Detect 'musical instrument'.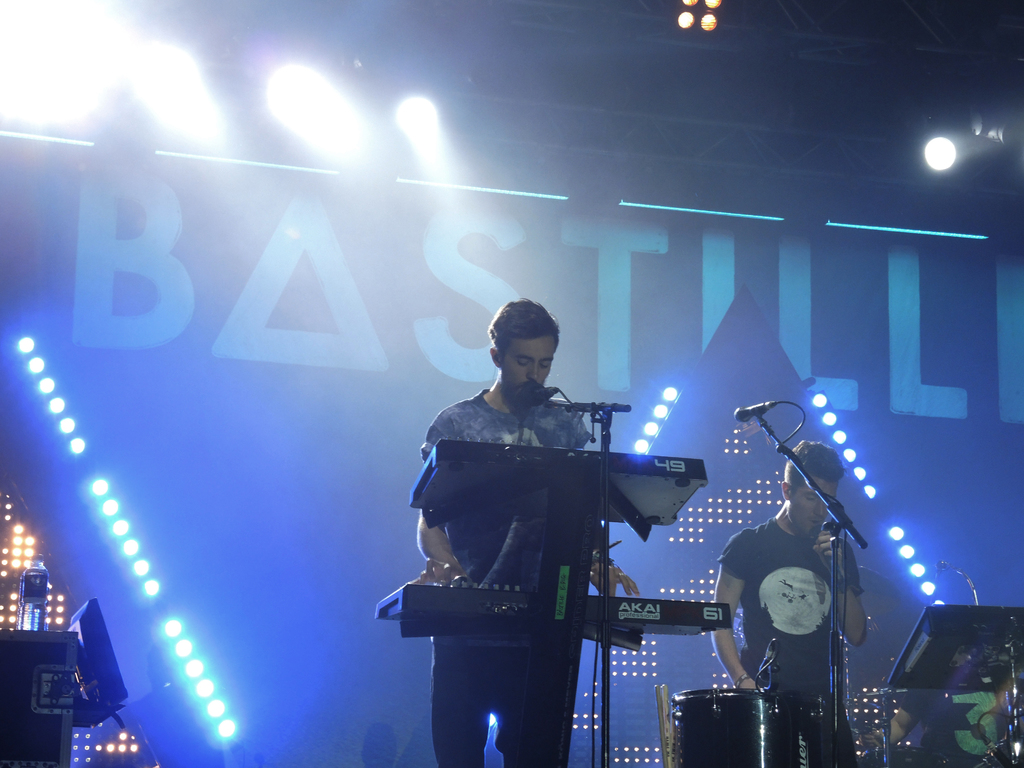
Detected at [x1=396, y1=387, x2=712, y2=671].
